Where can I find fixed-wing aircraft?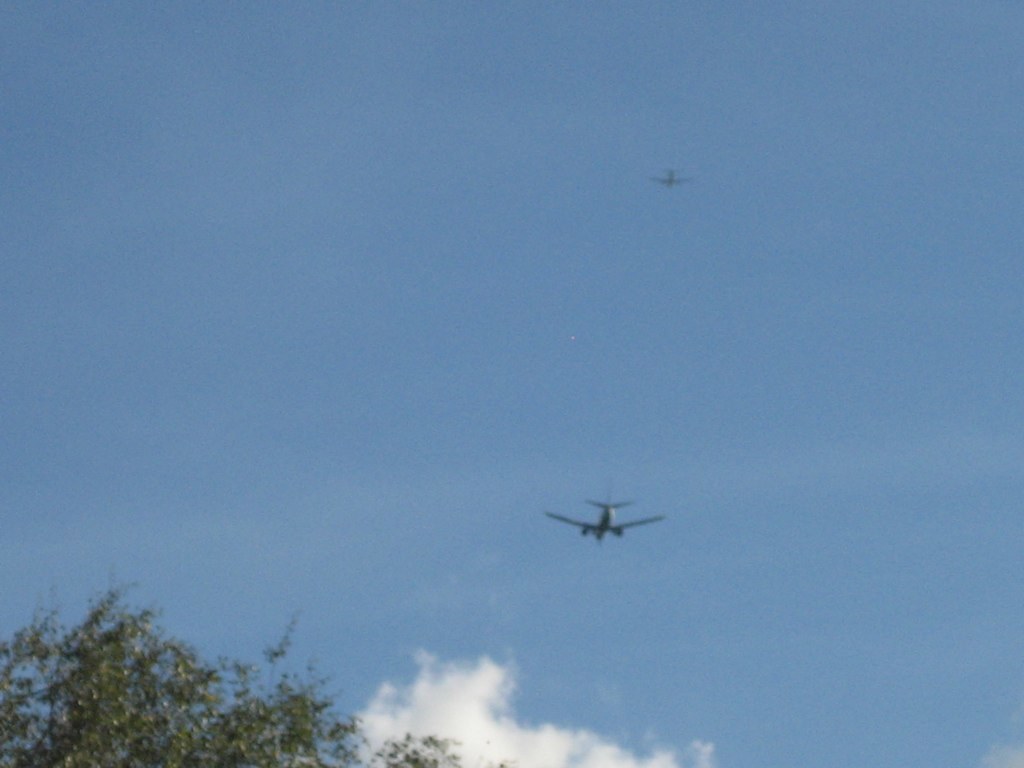
You can find it at box=[653, 164, 692, 190].
